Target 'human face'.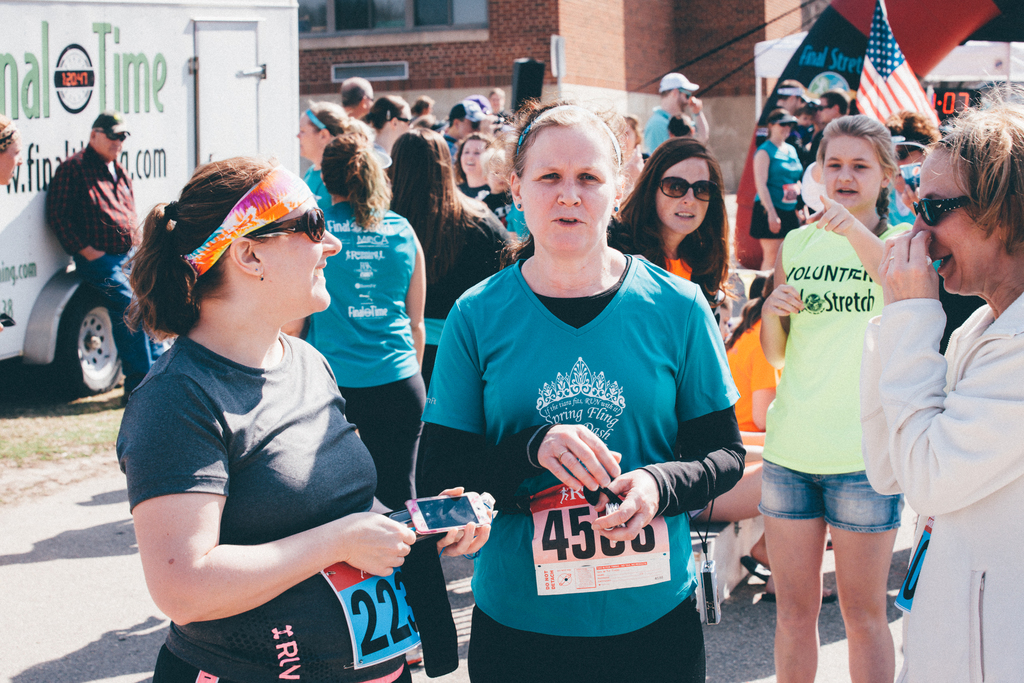
Target region: {"x1": 522, "y1": 126, "x2": 616, "y2": 256}.
